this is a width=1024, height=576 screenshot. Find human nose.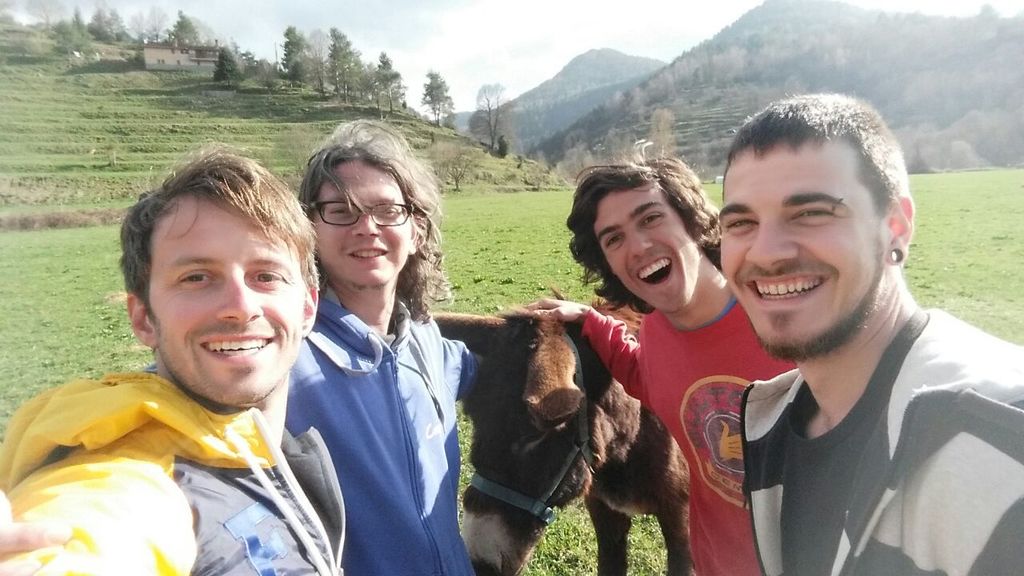
Bounding box: box(629, 227, 653, 258).
